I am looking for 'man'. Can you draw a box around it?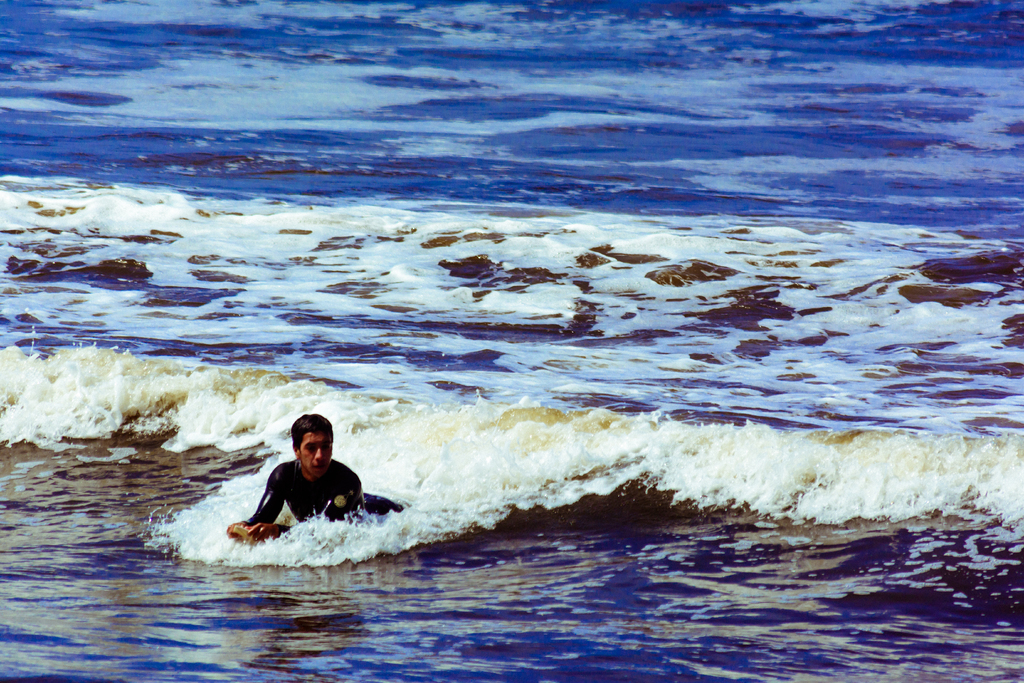
Sure, the bounding box is [228, 420, 387, 558].
